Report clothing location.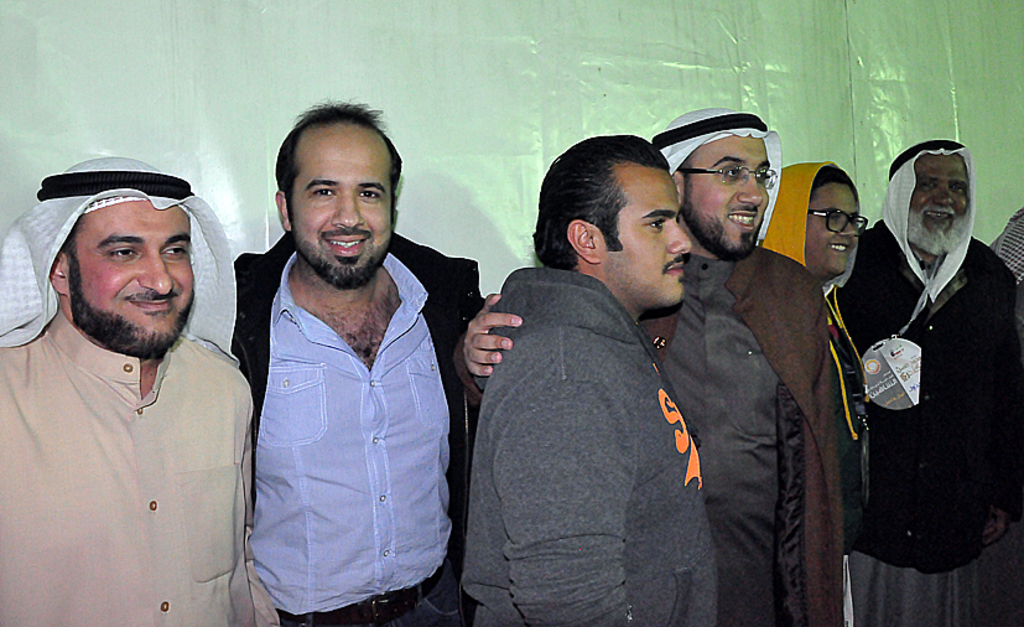
Report: (left=229, top=233, right=482, bottom=626).
